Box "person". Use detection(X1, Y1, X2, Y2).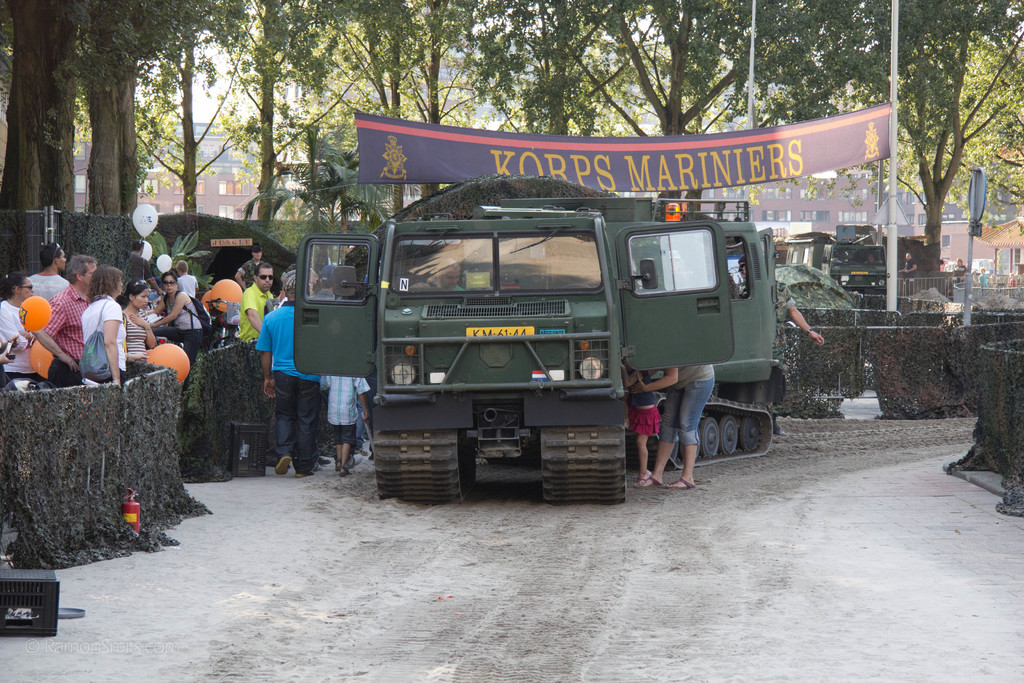
detection(120, 236, 156, 284).
